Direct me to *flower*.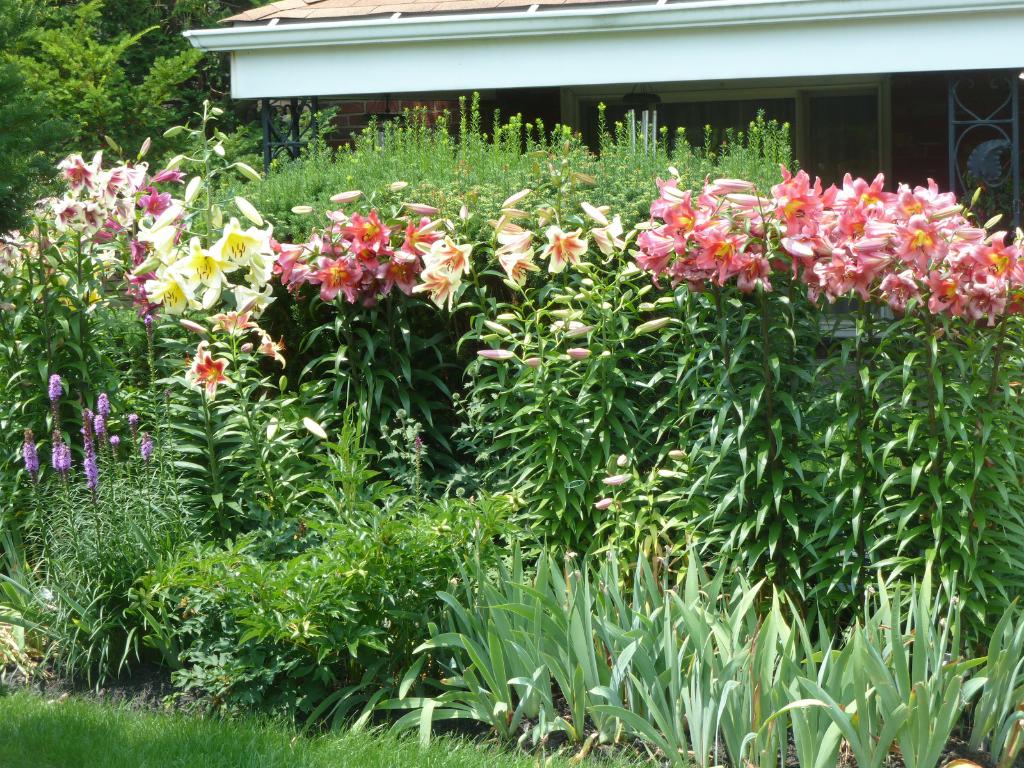
Direction: <bbox>212, 309, 260, 336</bbox>.
